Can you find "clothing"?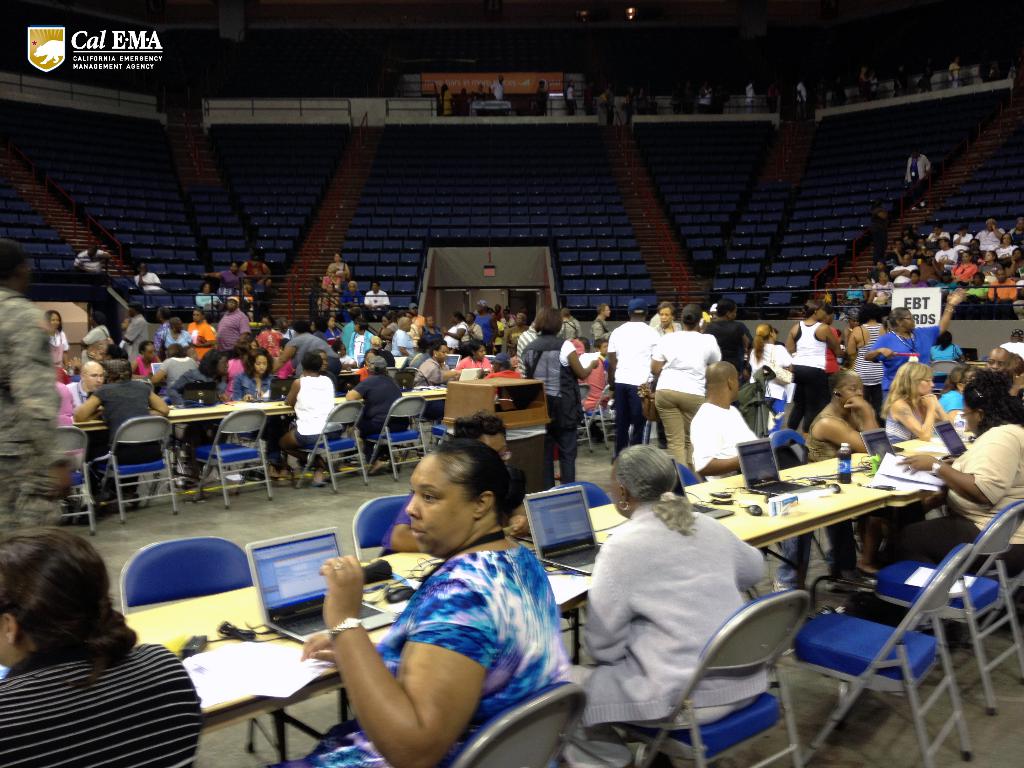
Yes, bounding box: BBox(417, 347, 449, 392).
